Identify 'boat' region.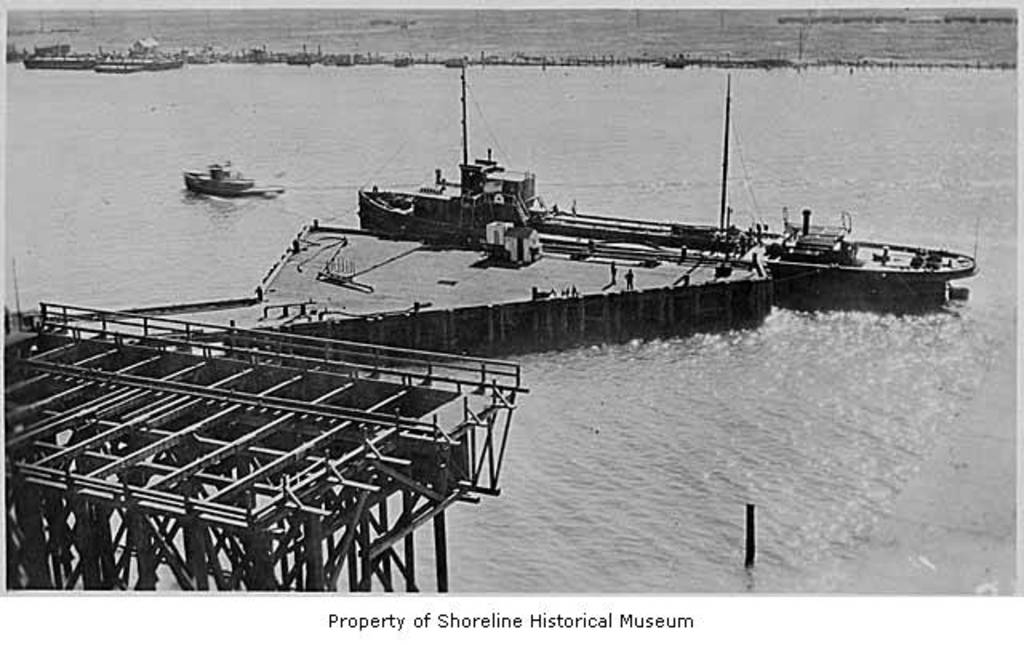
Region: x1=19, y1=51, x2=96, y2=69.
